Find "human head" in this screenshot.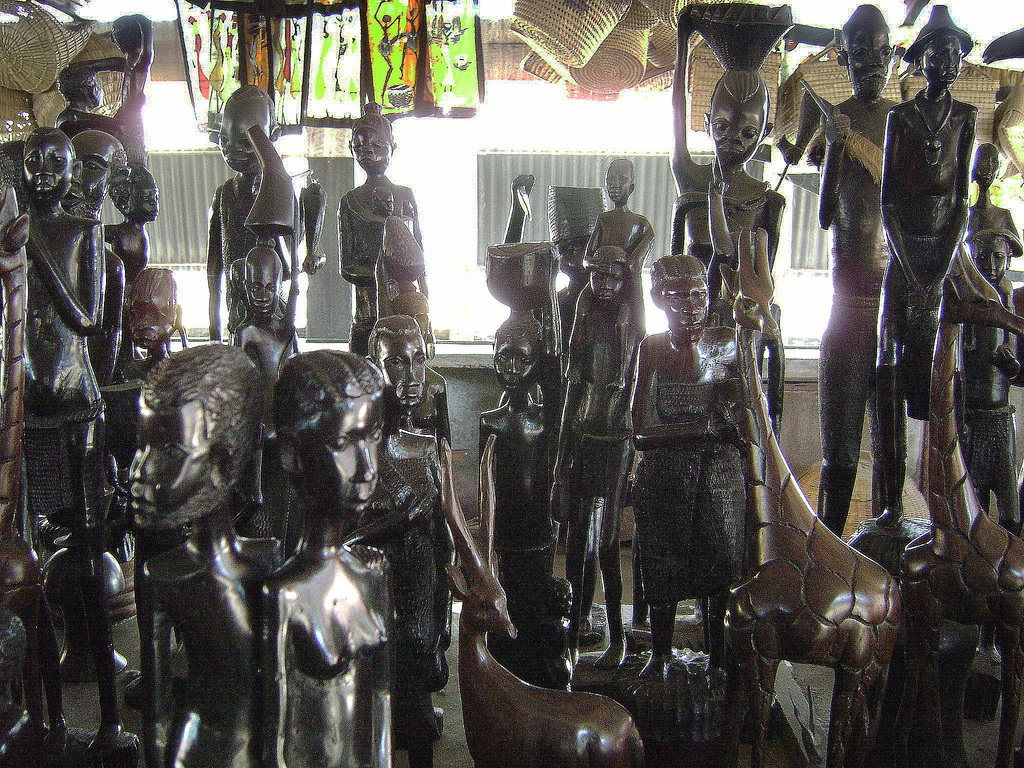
The bounding box for "human head" is detection(972, 236, 1011, 282).
